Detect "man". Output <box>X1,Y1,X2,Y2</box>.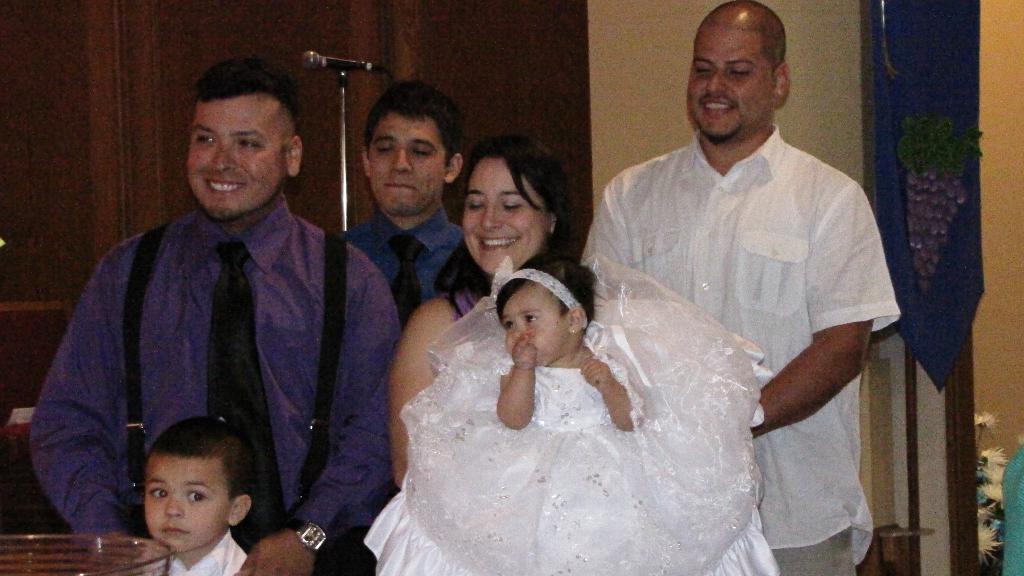
<box>340,83,467,322</box>.
